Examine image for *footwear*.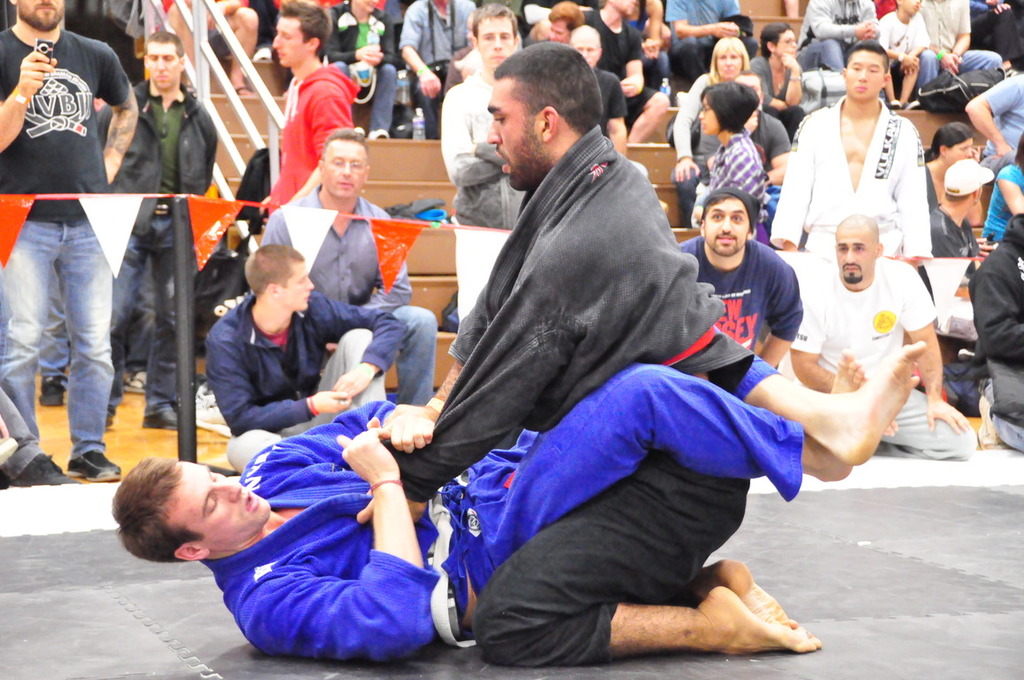
Examination result: x1=136 y1=402 x2=181 y2=429.
